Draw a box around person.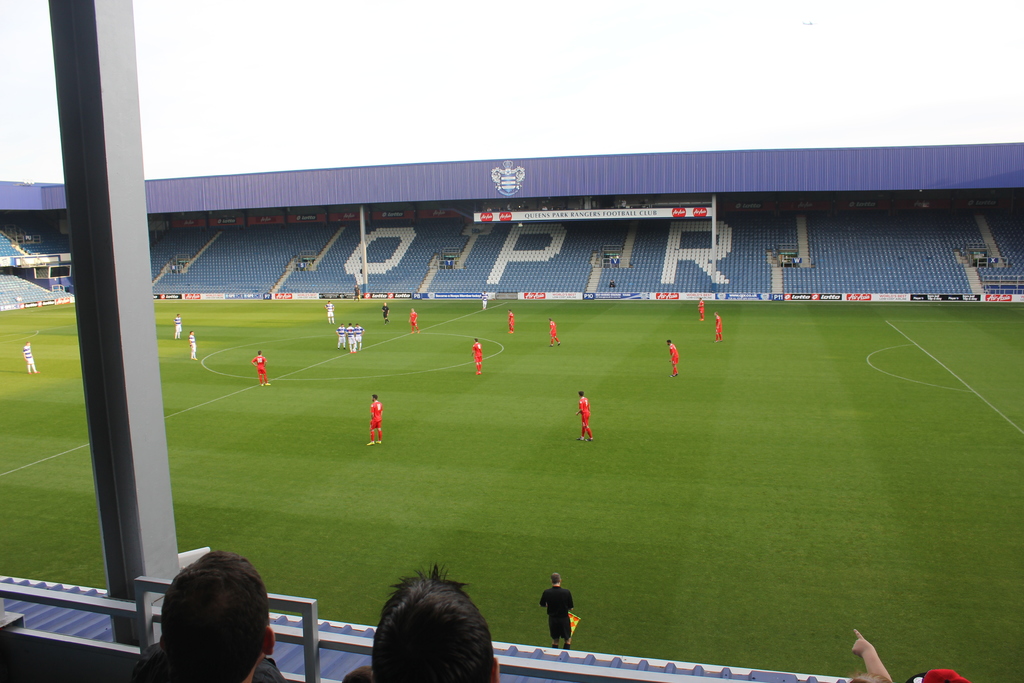
<bbox>353, 322, 364, 352</bbox>.
